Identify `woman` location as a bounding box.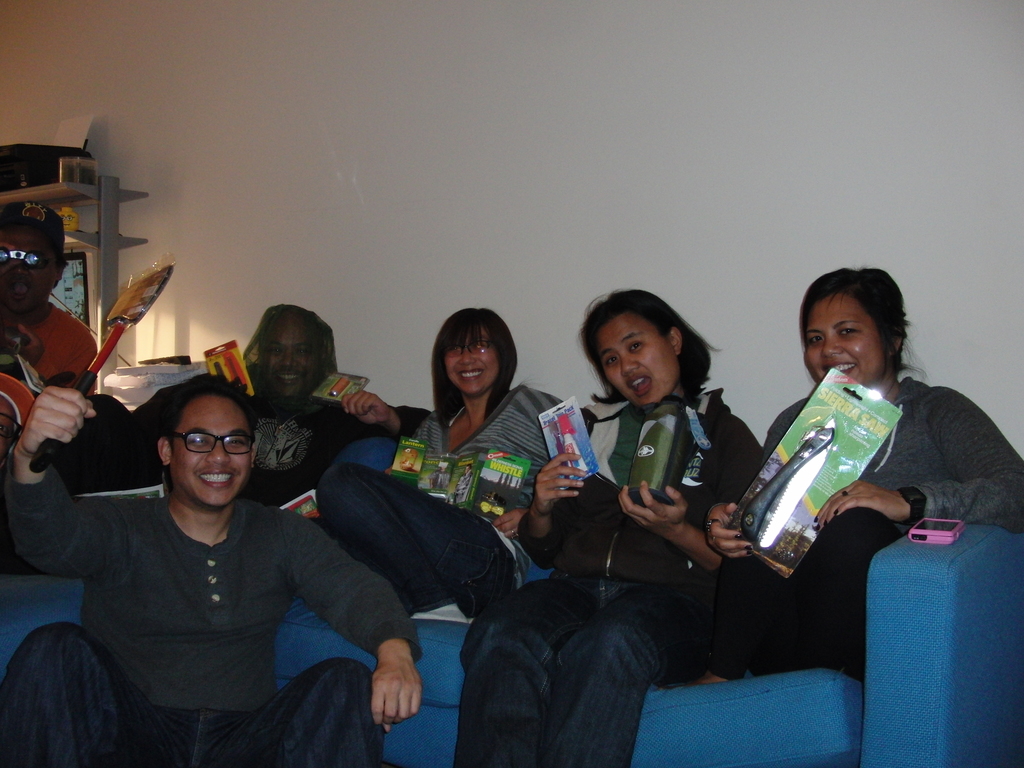
(left=433, top=292, right=779, bottom=767).
